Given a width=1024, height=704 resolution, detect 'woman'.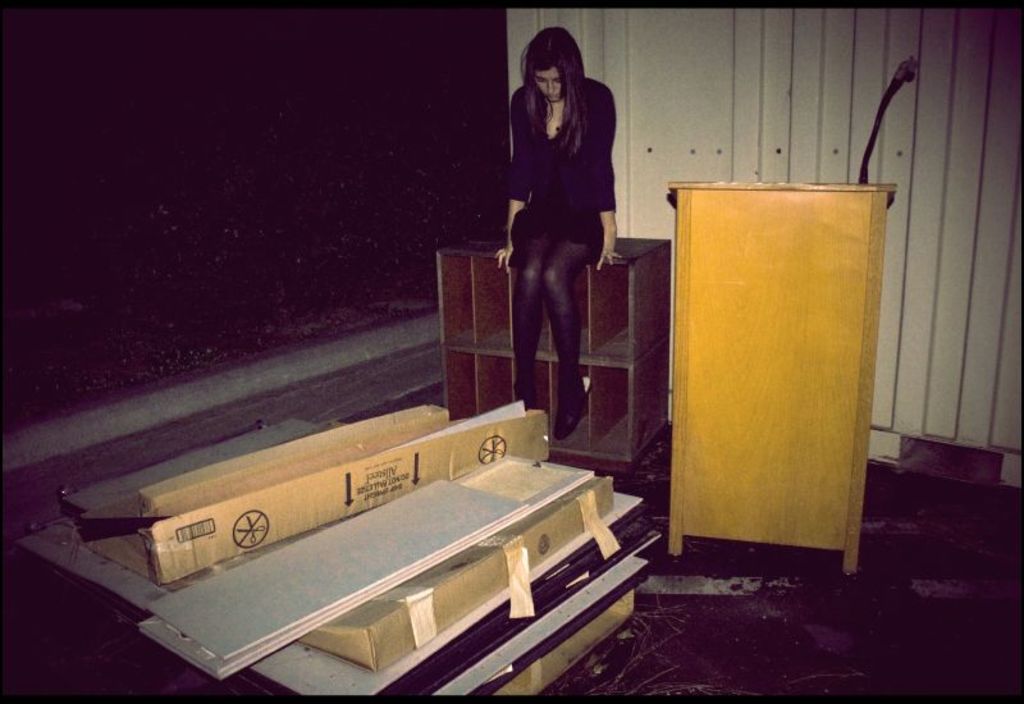
region(494, 18, 635, 458).
